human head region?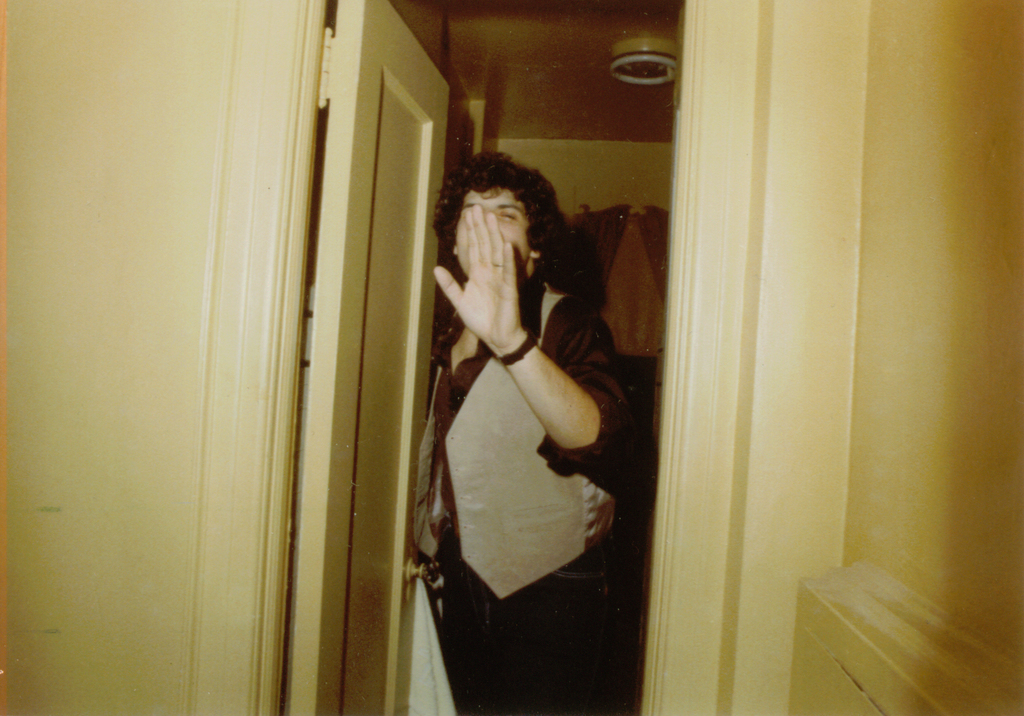
[432, 158, 574, 281]
